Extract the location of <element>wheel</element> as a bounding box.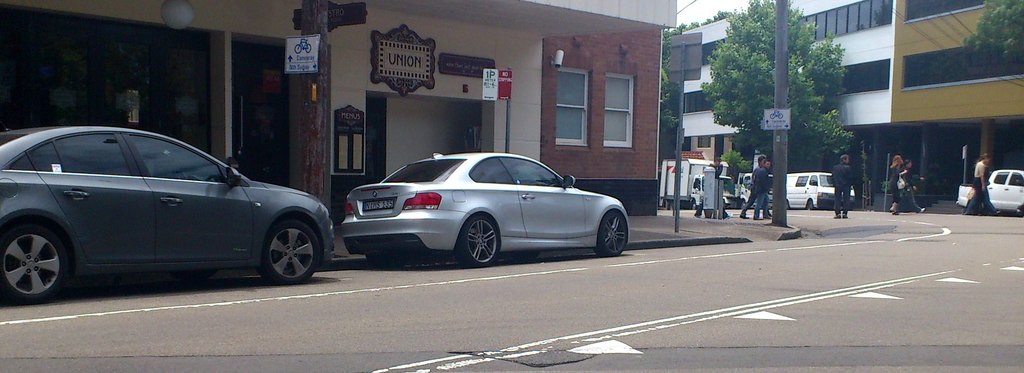
x1=785, y1=200, x2=790, y2=209.
